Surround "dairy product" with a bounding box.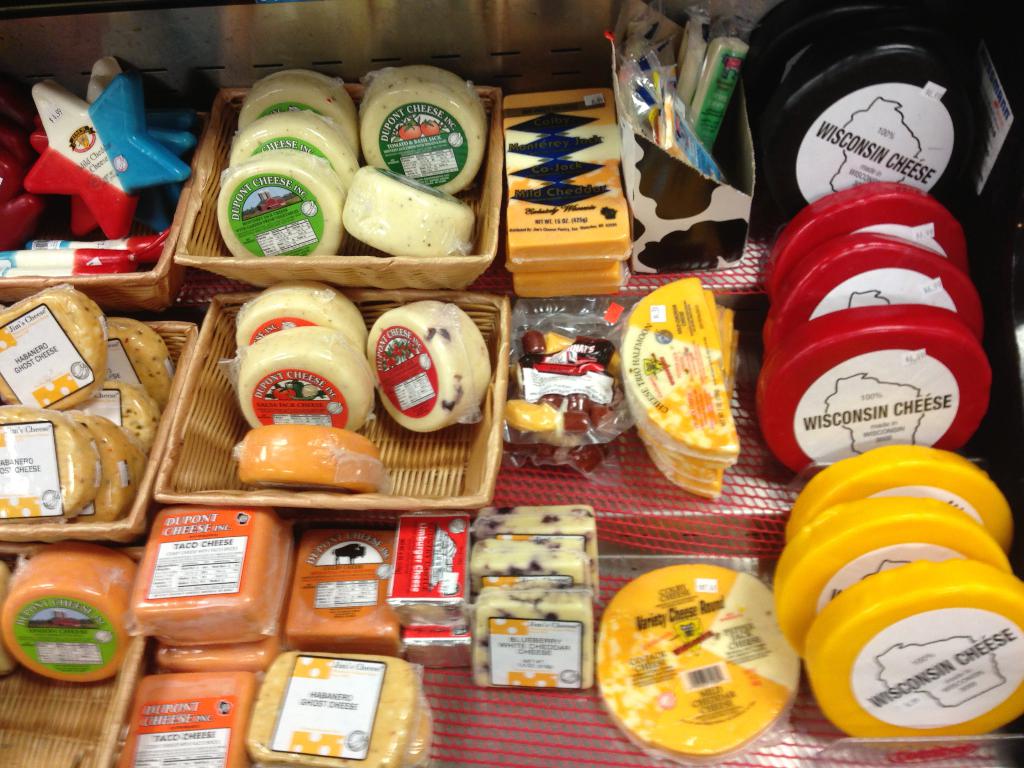
pyautogui.locateOnScreen(463, 502, 597, 582).
